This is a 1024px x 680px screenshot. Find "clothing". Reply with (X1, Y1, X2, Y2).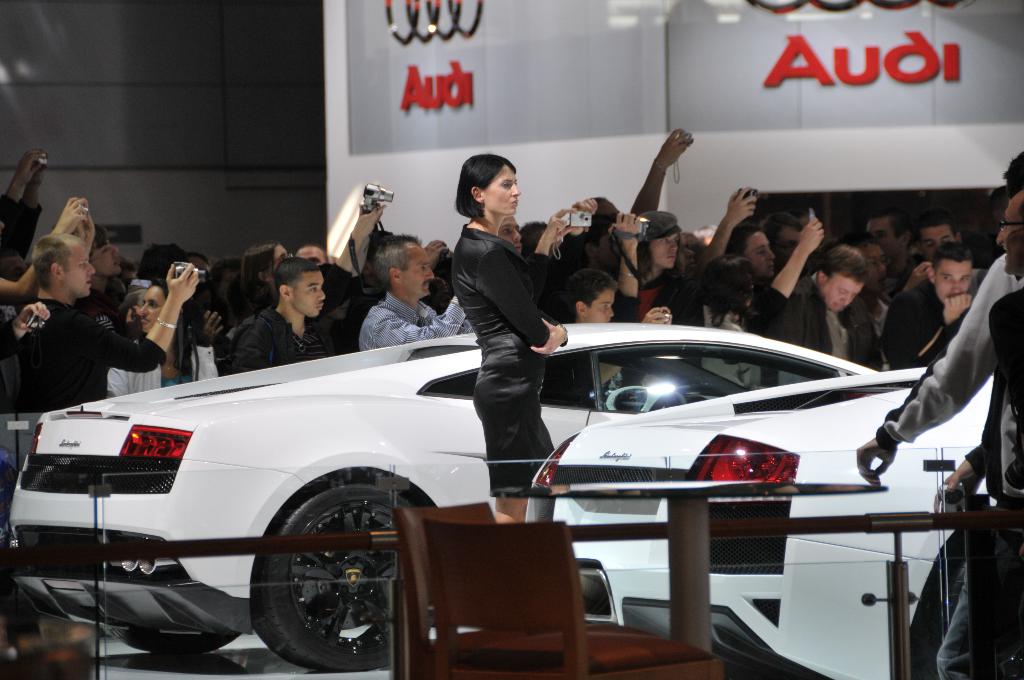
(638, 266, 709, 314).
